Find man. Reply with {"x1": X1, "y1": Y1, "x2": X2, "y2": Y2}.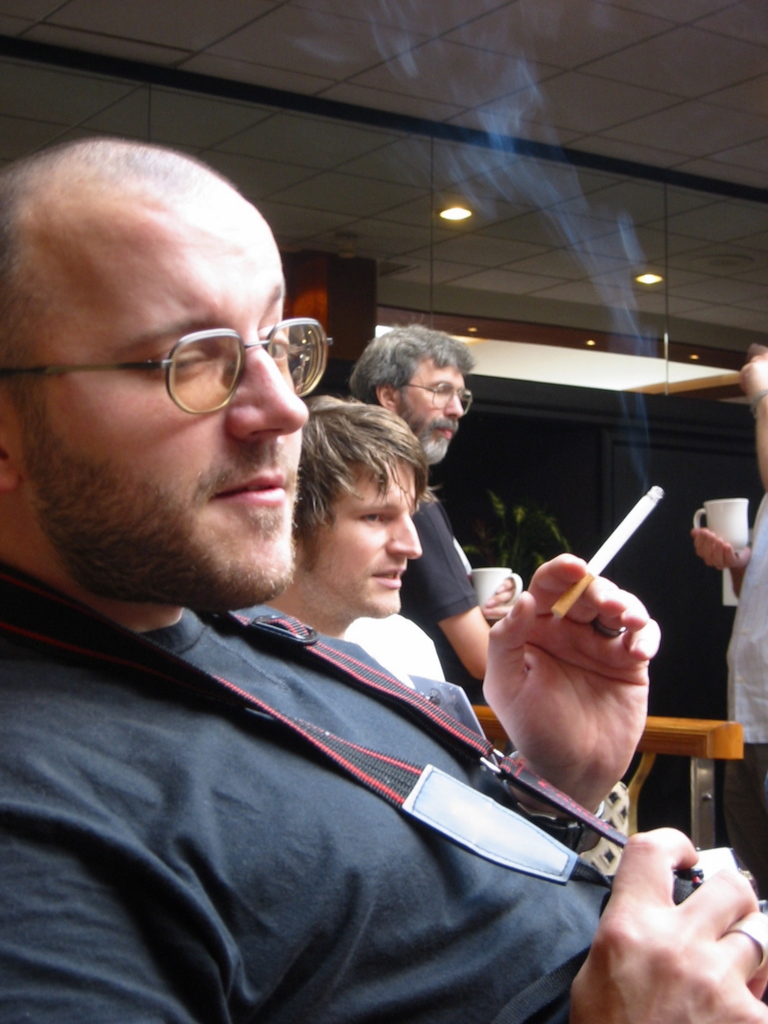
{"x1": 355, "y1": 321, "x2": 521, "y2": 708}.
